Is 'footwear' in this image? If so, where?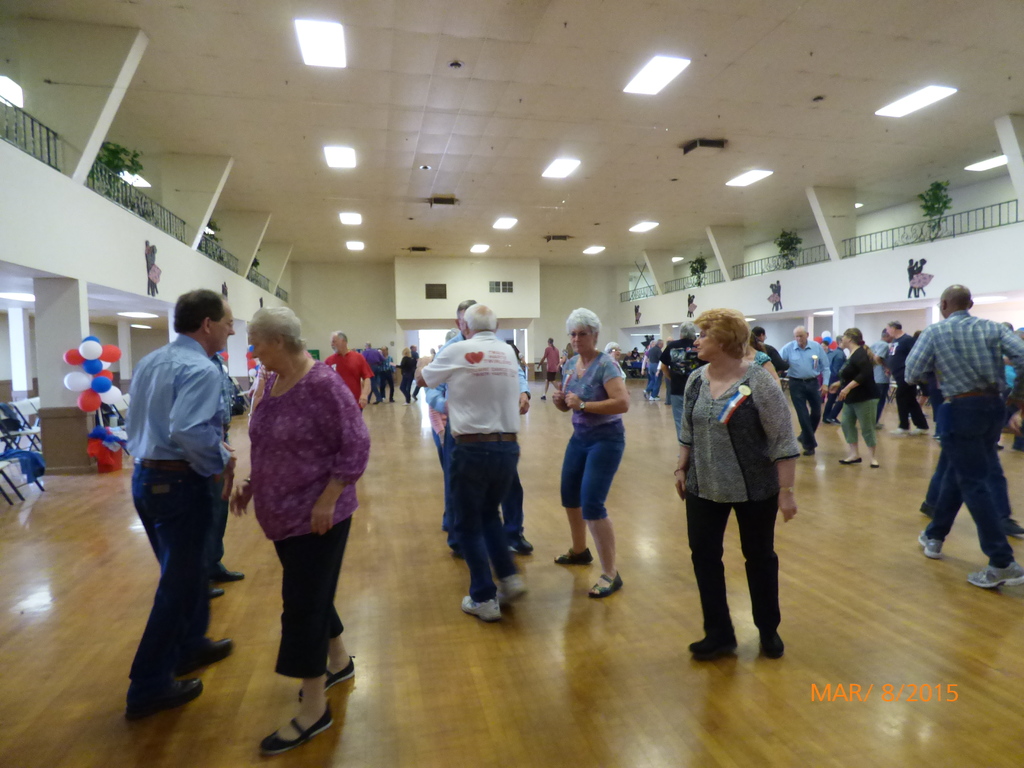
Yes, at bbox(209, 584, 223, 596).
